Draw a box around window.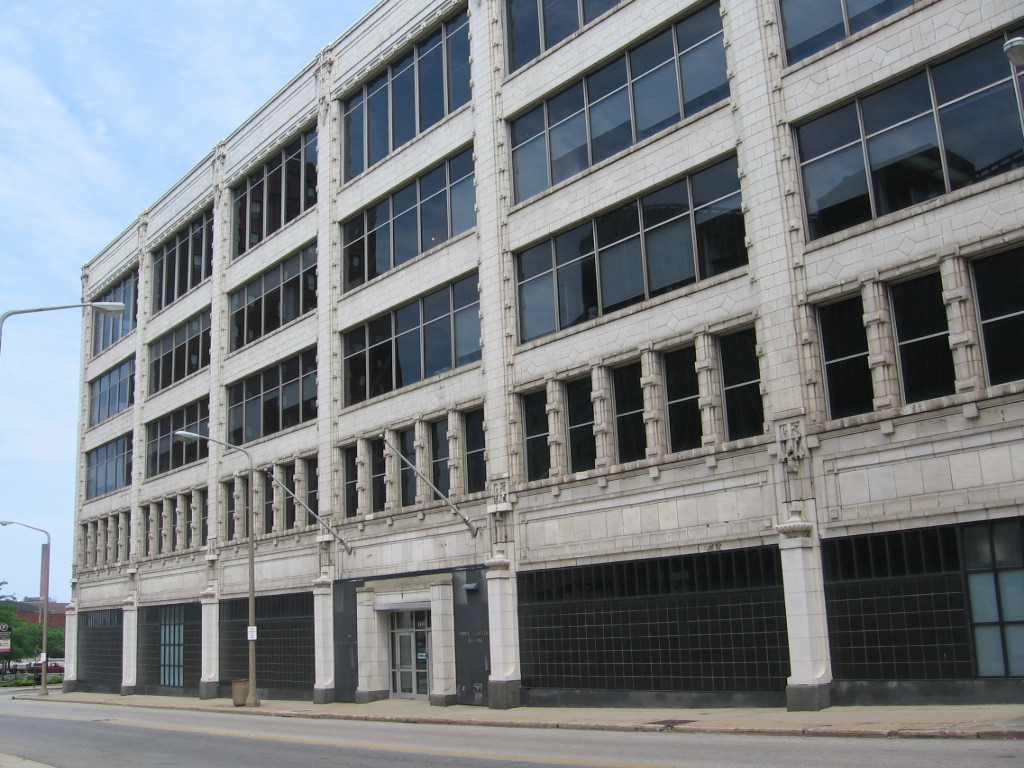
[200, 487, 207, 549].
